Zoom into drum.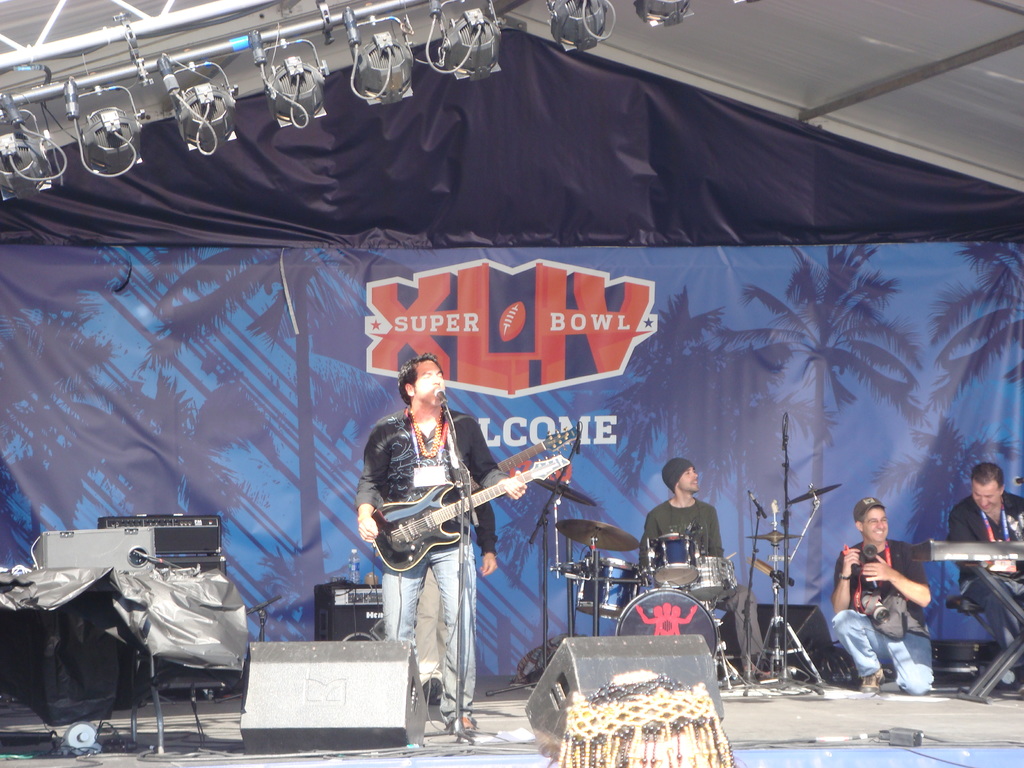
Zoom target: left=577, top=556, right=640, bottom=627.
